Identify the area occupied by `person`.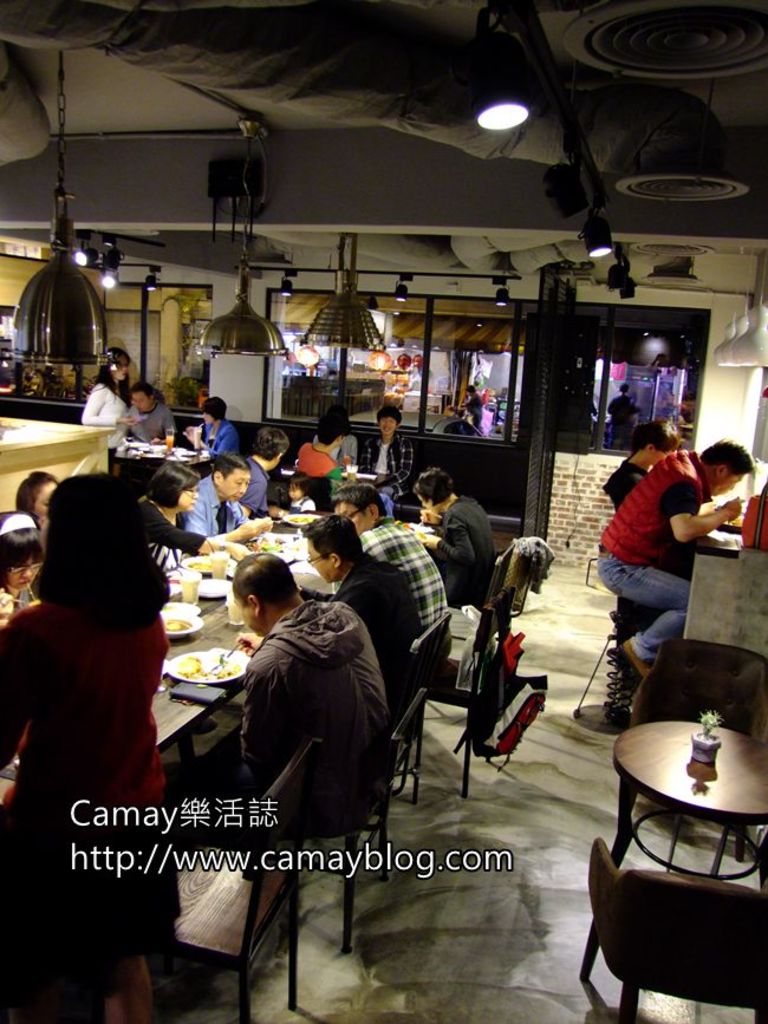
Area: [605,413,682,517].
